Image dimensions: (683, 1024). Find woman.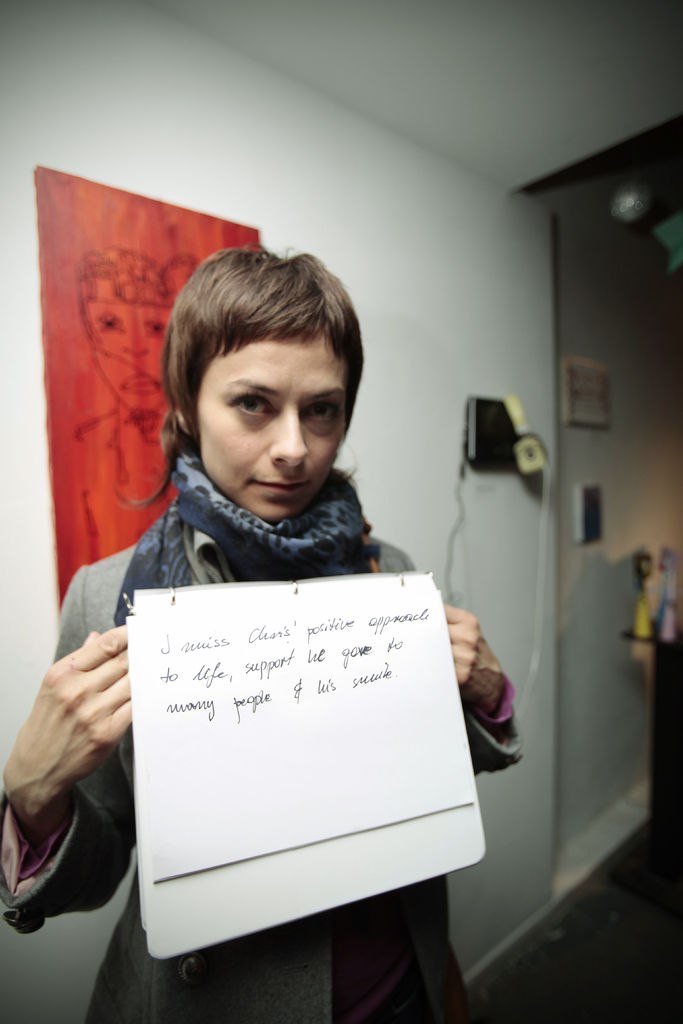
BBox(65, 234, 497, 975).
